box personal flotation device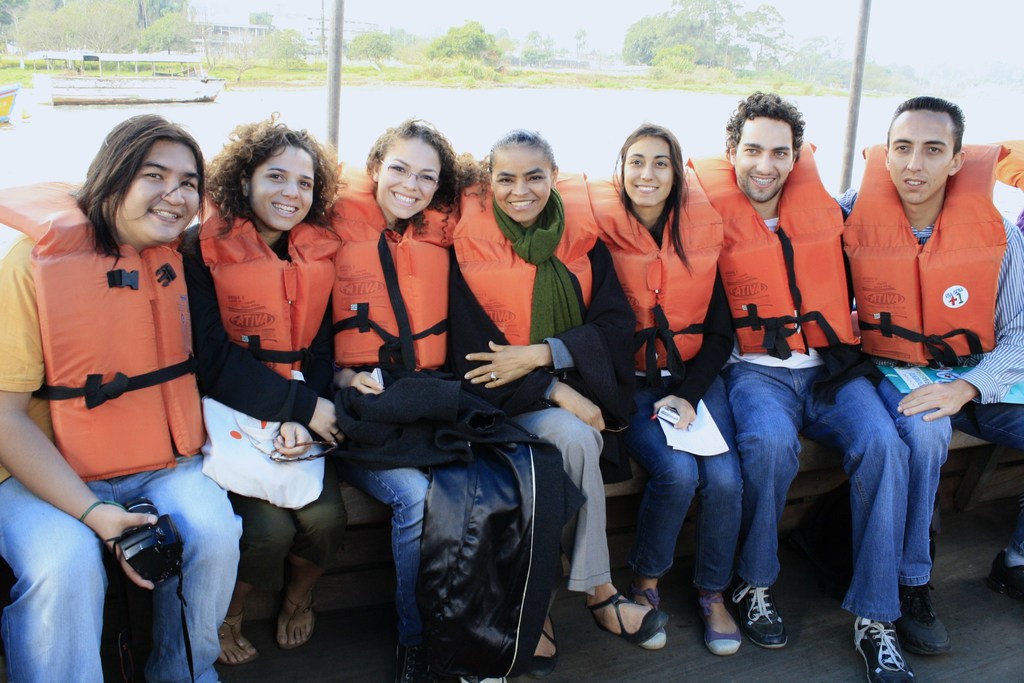
BBox(324, 184, 455, 383)
